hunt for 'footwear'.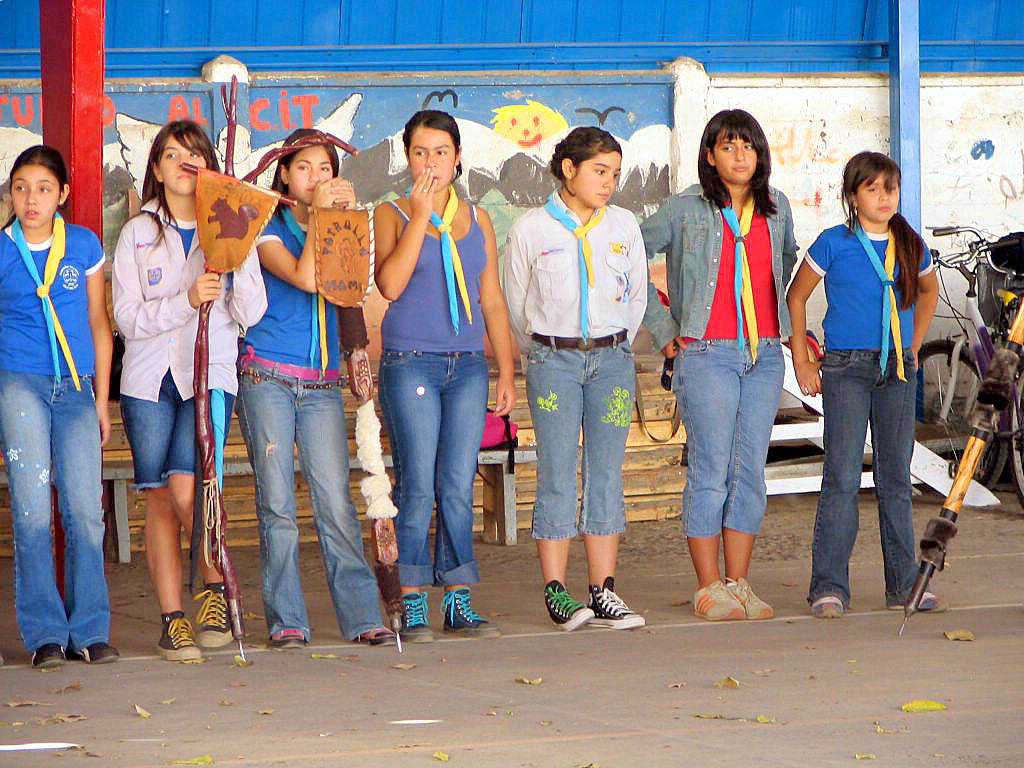
Hunted down at 691 575 741 618.
